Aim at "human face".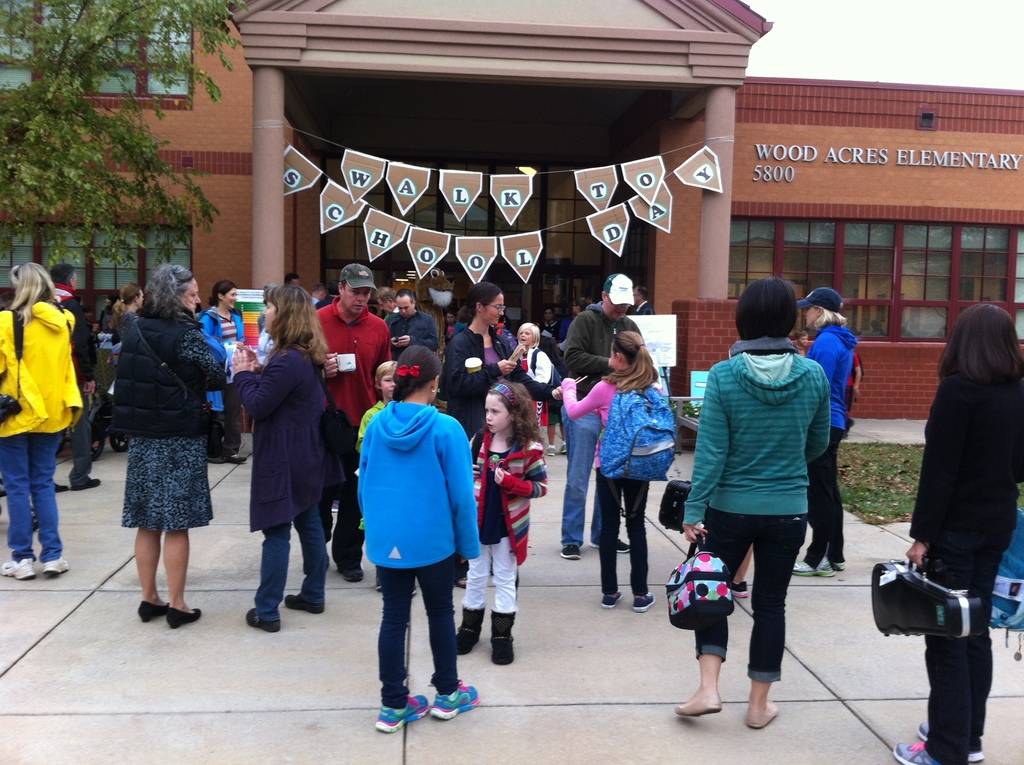
Aimed at BBox(258, 303, 278, 332).
